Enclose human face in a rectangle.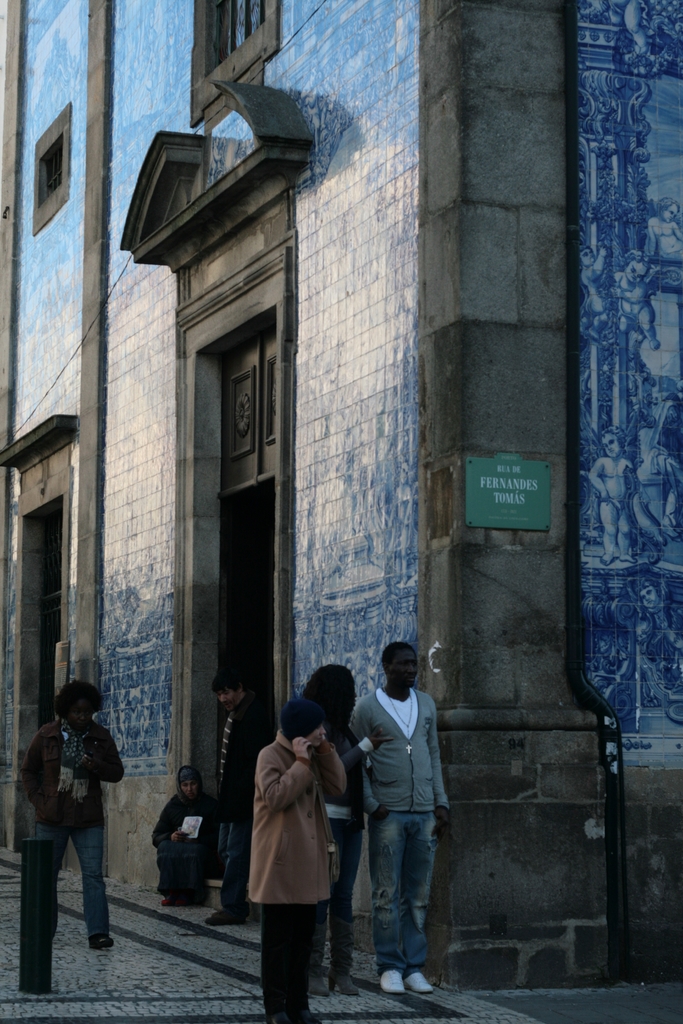
[181,776,201,798].
